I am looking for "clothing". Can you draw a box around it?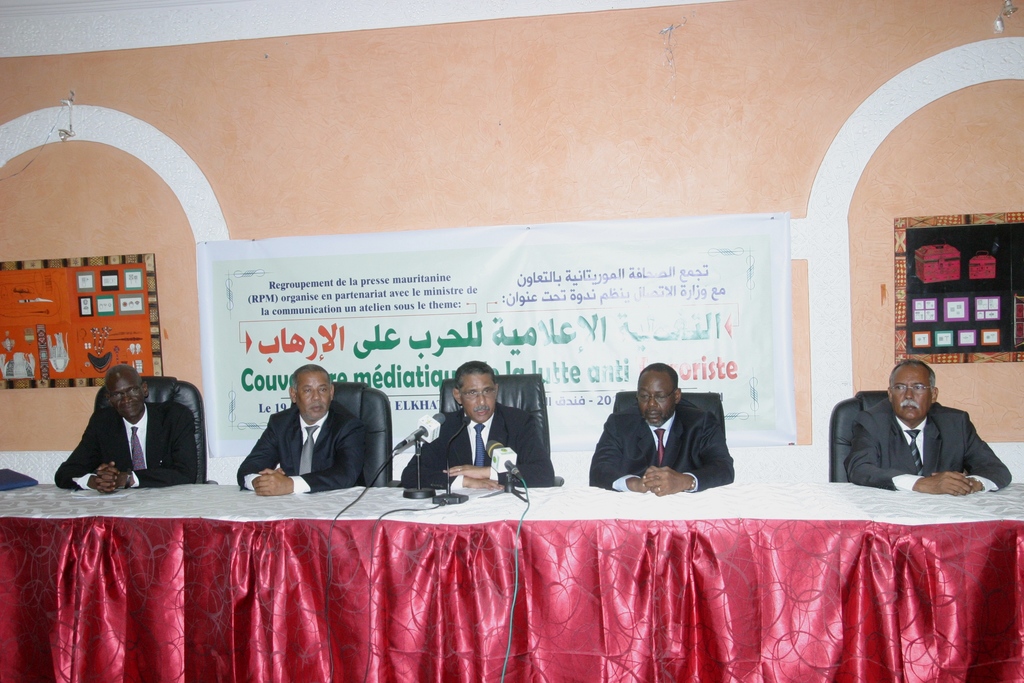
Sure, the bounding box is box=[235, 402, 366, 495].
